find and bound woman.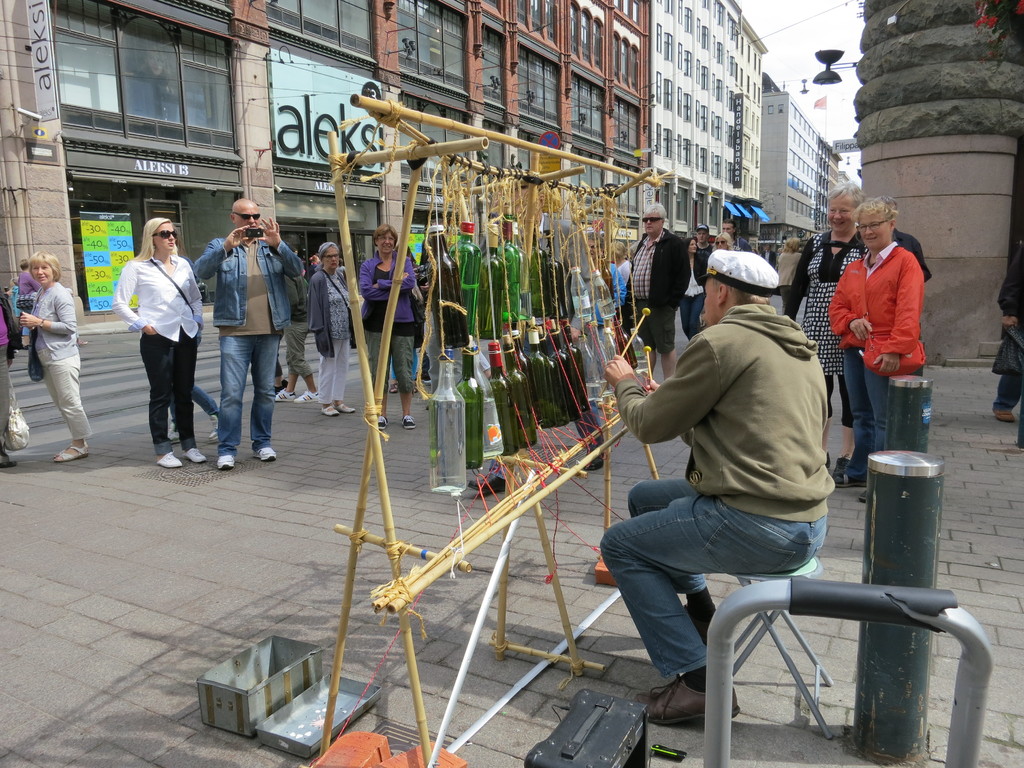
Bound: l=109, t=218, r=204, b=468.
